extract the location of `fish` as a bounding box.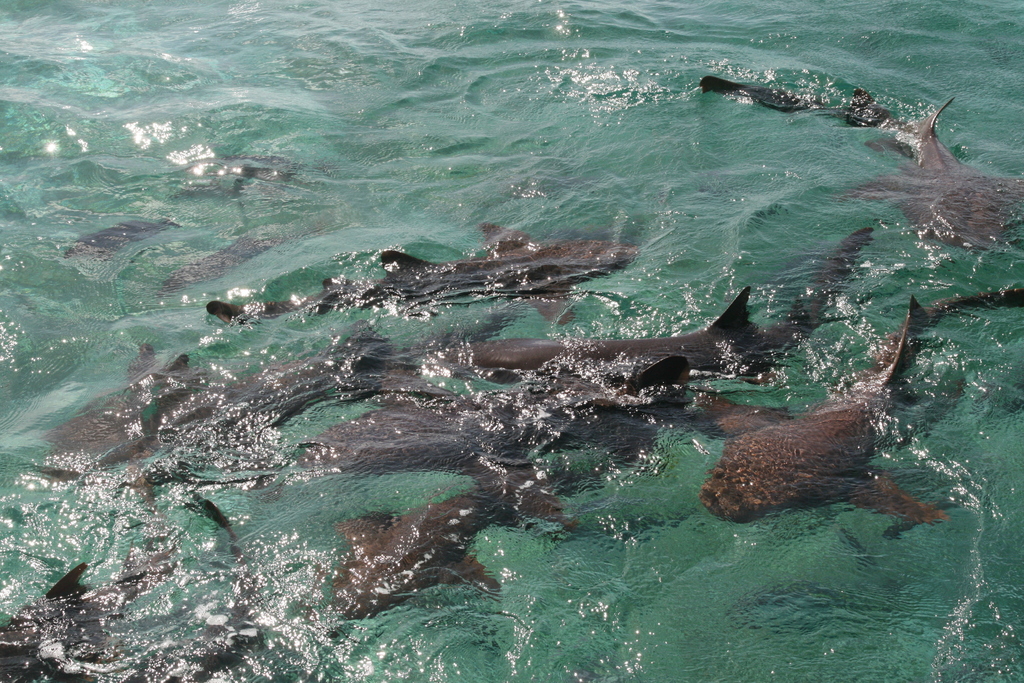
left=734, top=227, right=879, bottom=395.
